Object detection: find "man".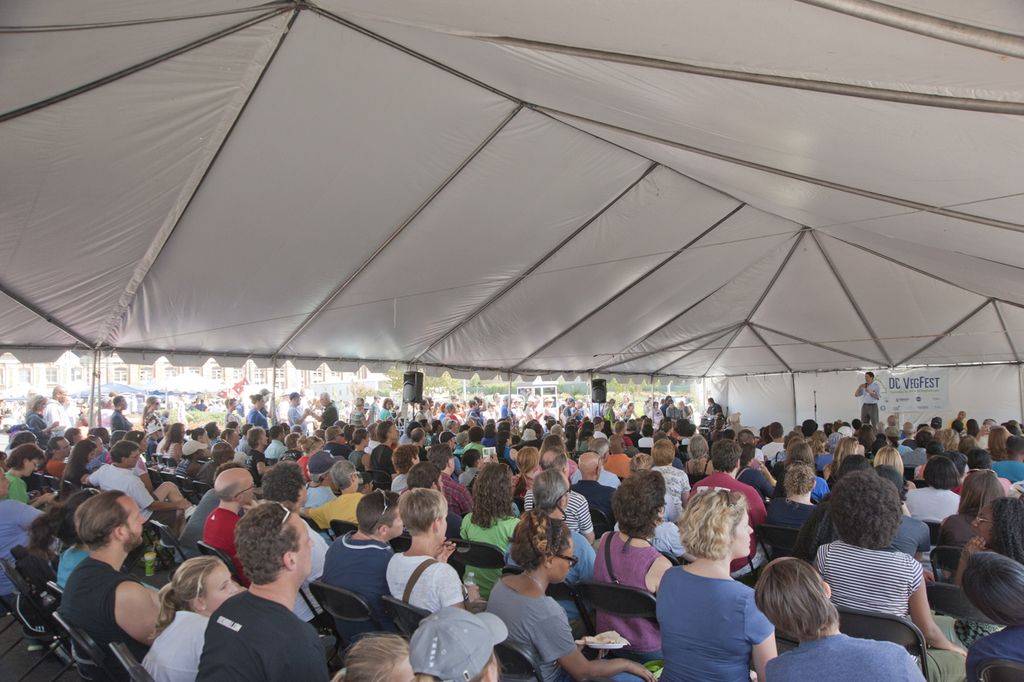
select_region(852, 367, 885, 428).
